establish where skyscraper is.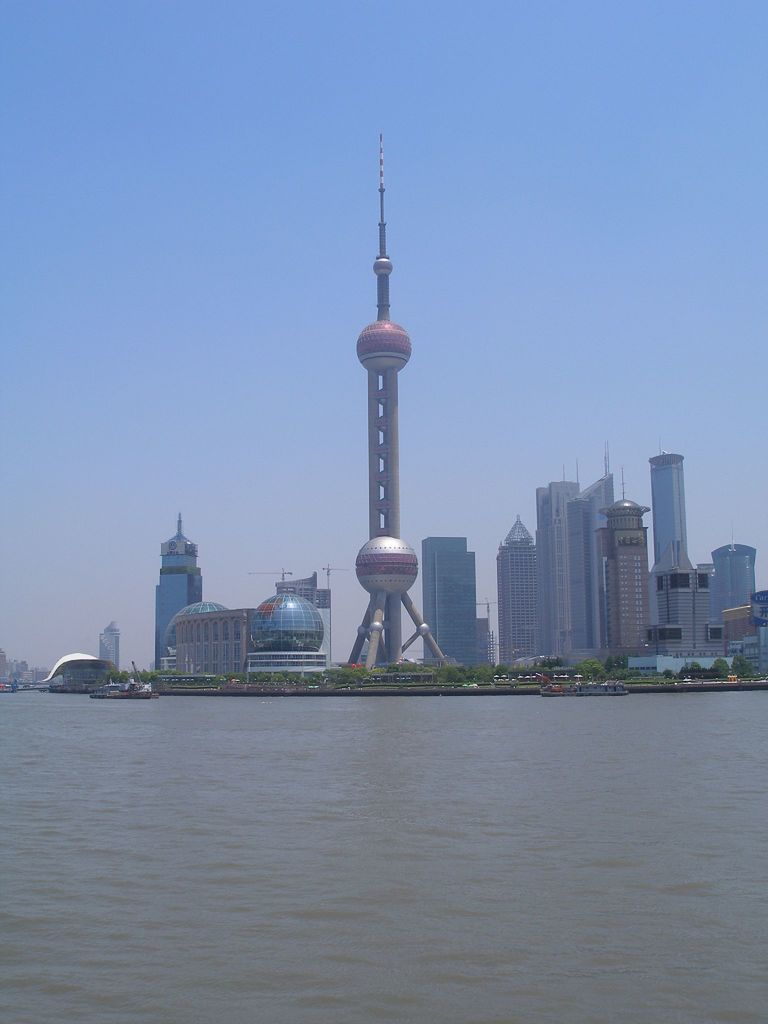
Established at bbox=(535, 481, 605, 660).
